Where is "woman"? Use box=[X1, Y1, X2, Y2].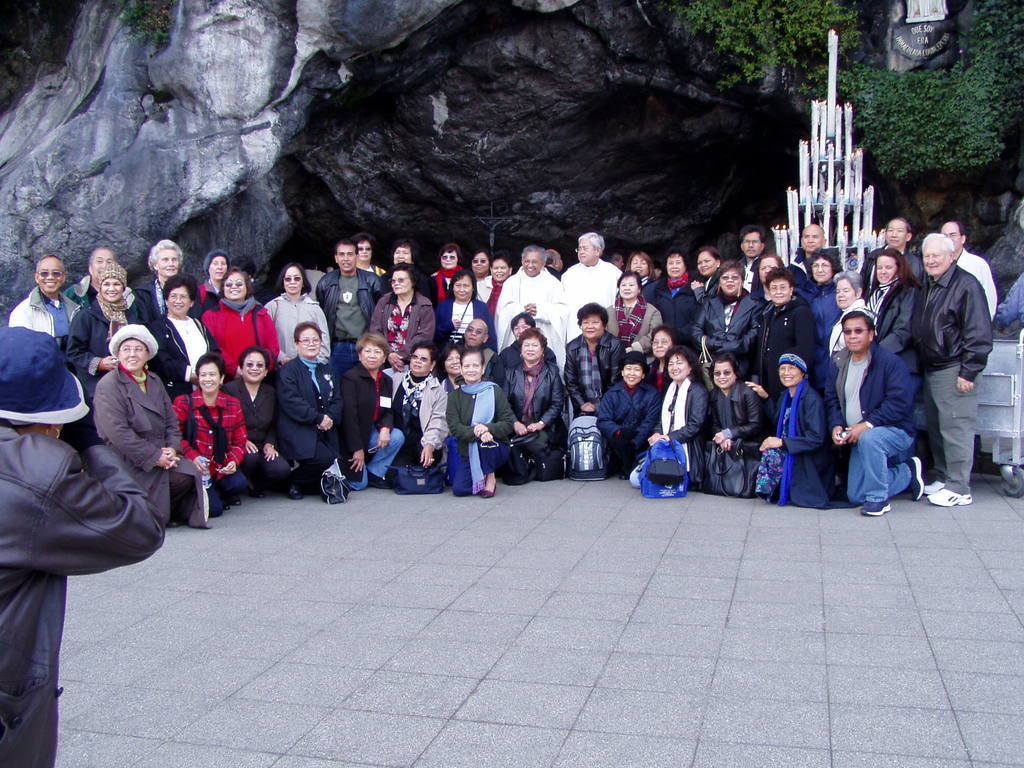
box=[440, 266, 499, 337].
